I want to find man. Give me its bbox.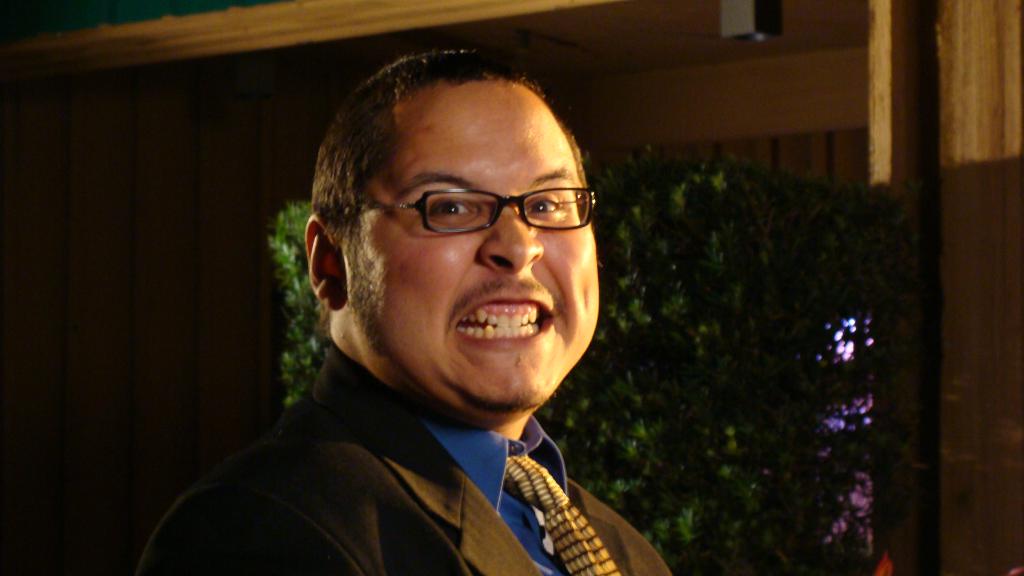
(151,60,724,572).
